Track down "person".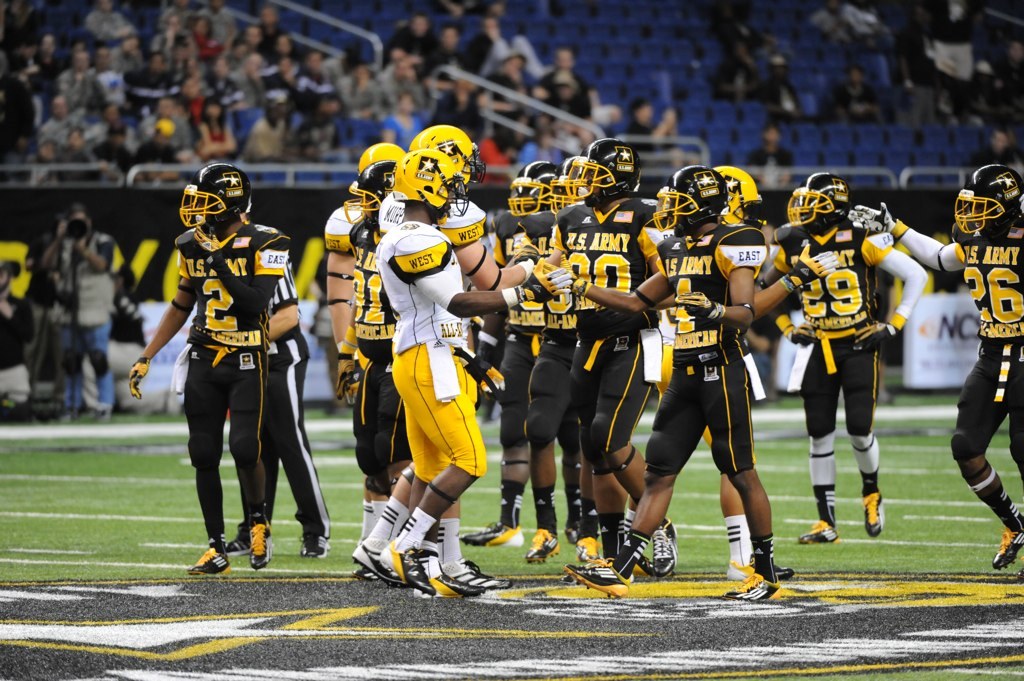
Tracked to [left=128, top=162, right=285, bottom=573].
